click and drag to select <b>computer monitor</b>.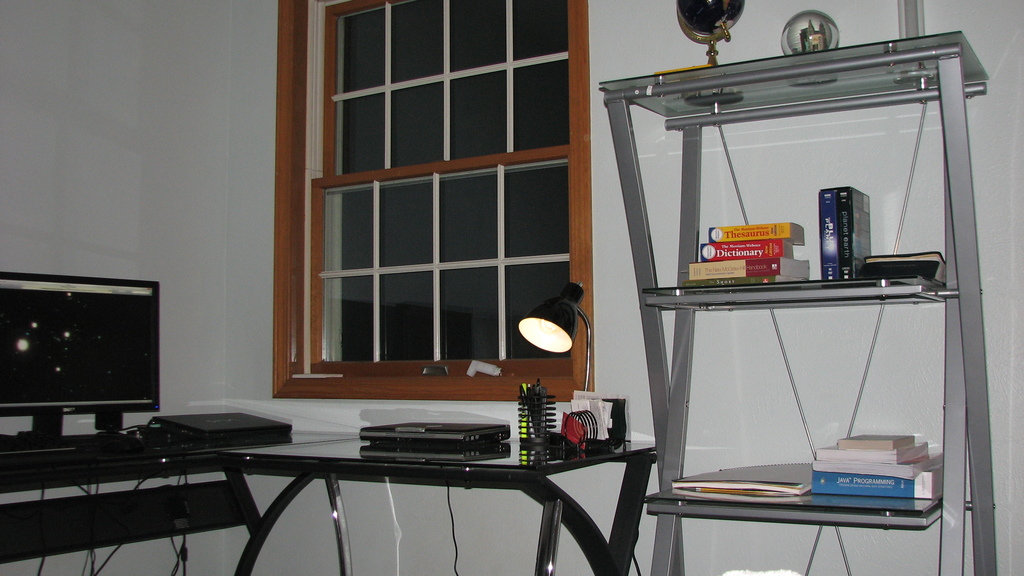
Selection: bbox=[0, 266, 161, 444].
